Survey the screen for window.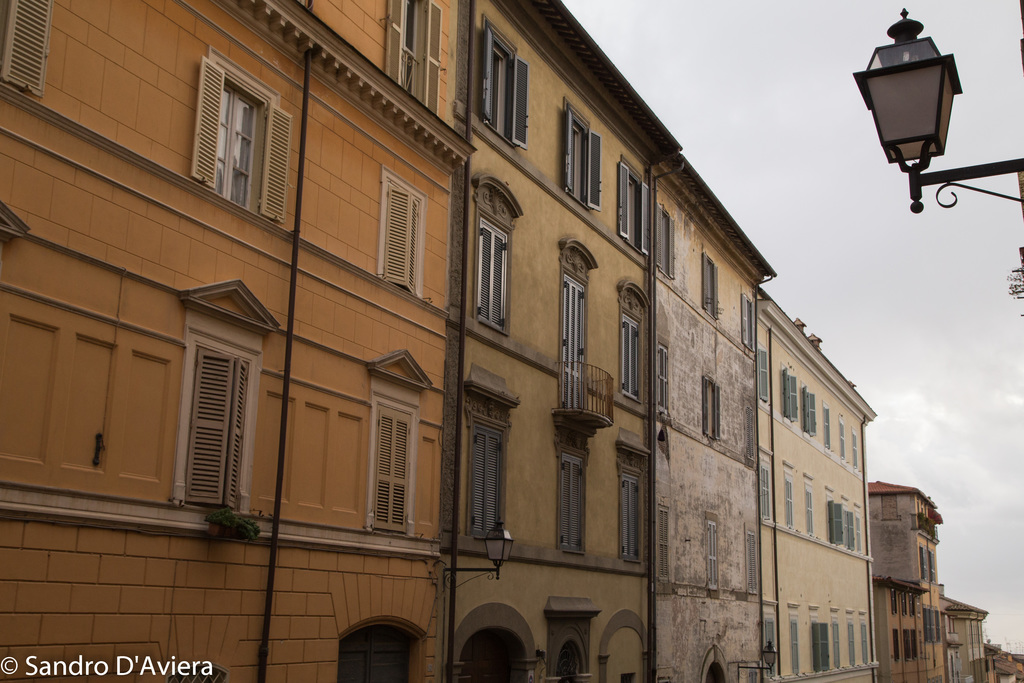
Survey found: 757:457:772:520.
